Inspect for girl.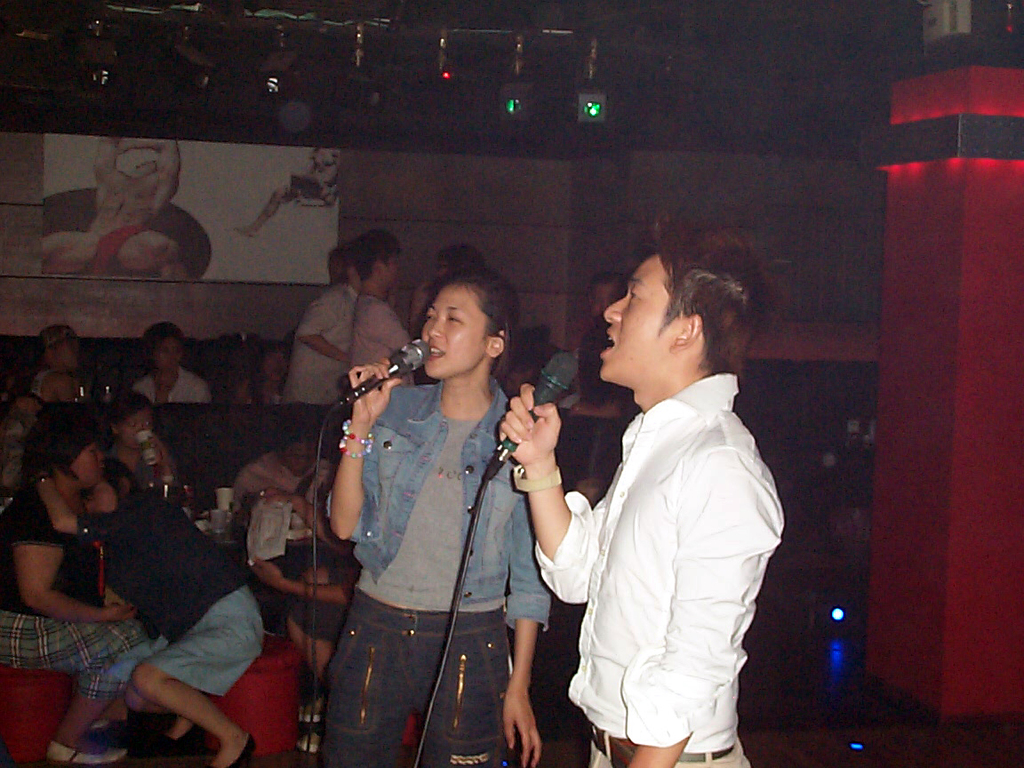
Inspection: select_region(108, 391, 177, 488).
